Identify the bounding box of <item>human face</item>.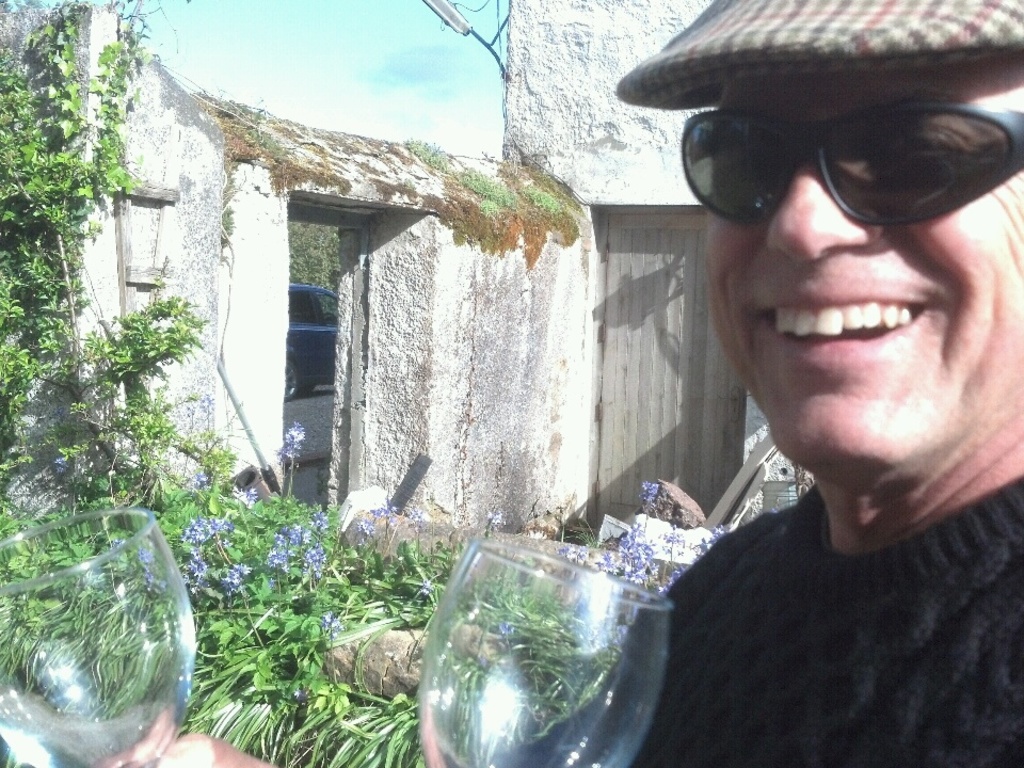
left=710, top=77, right=1023, bottom=462.
